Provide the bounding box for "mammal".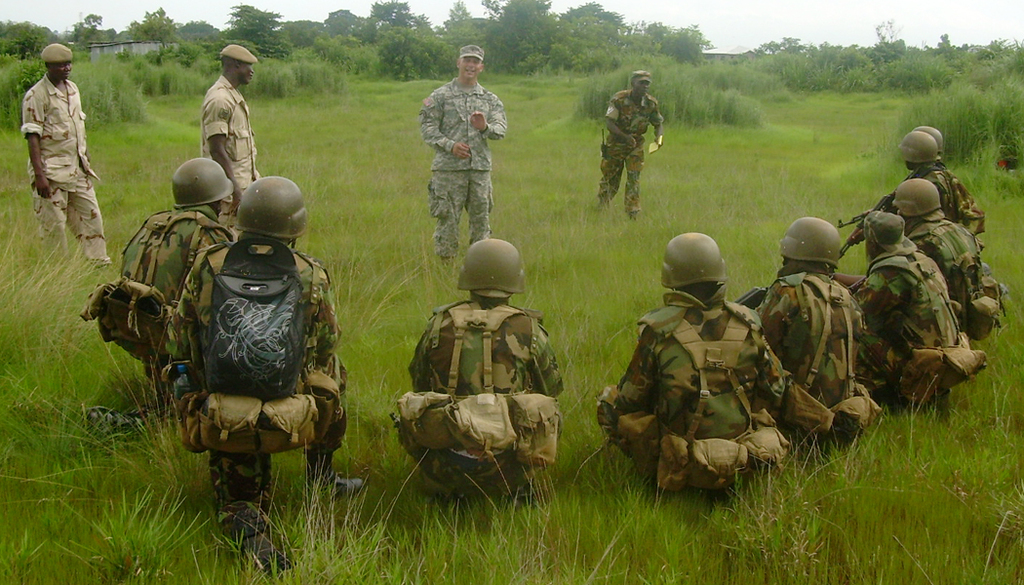
Rect(599, 225, 786, 488).
